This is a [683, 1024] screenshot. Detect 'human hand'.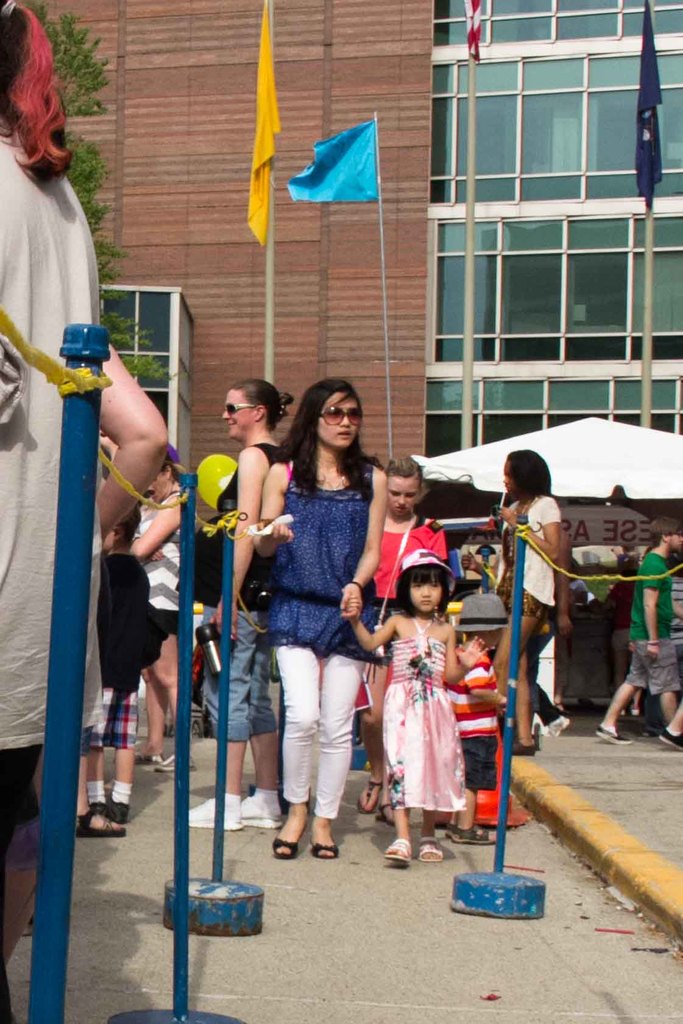
x1=262, y1=519, x2=293, y2=548.
